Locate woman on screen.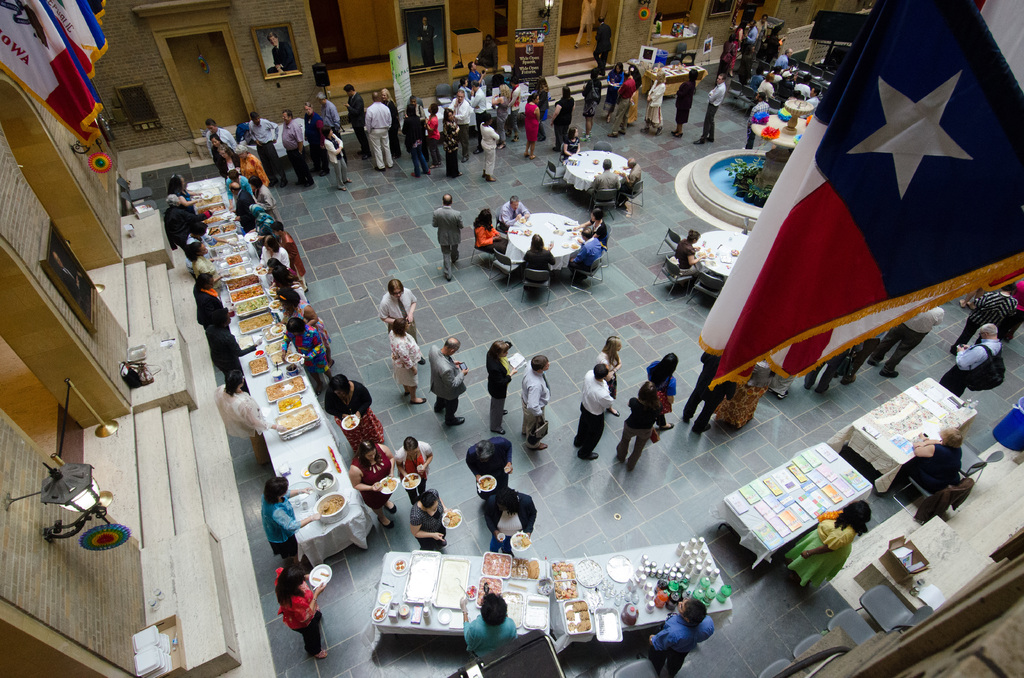
On screen at (left=323, top=376, right=385, bottom=452).
